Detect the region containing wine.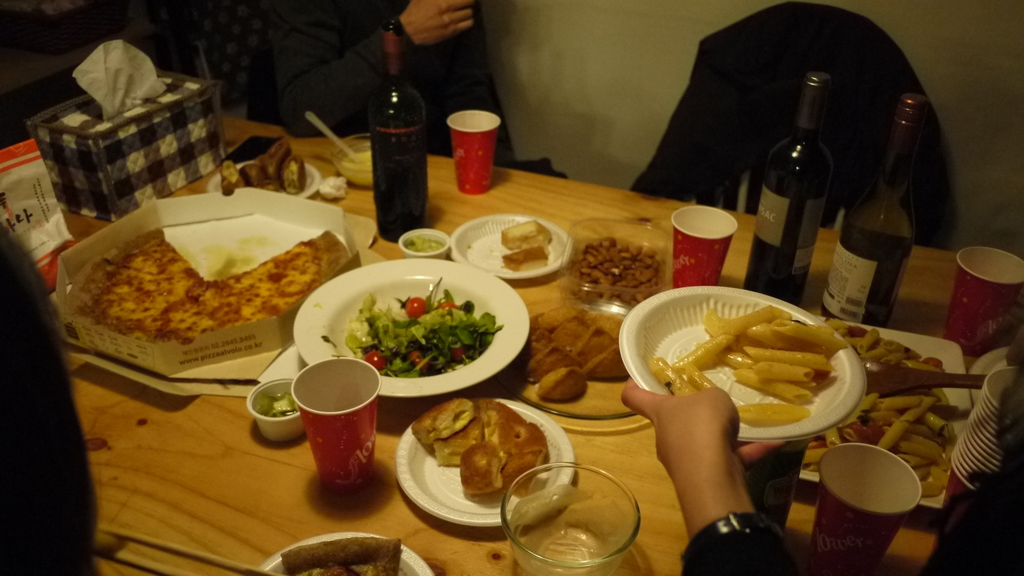
locate(742, 74, 835, 304).
